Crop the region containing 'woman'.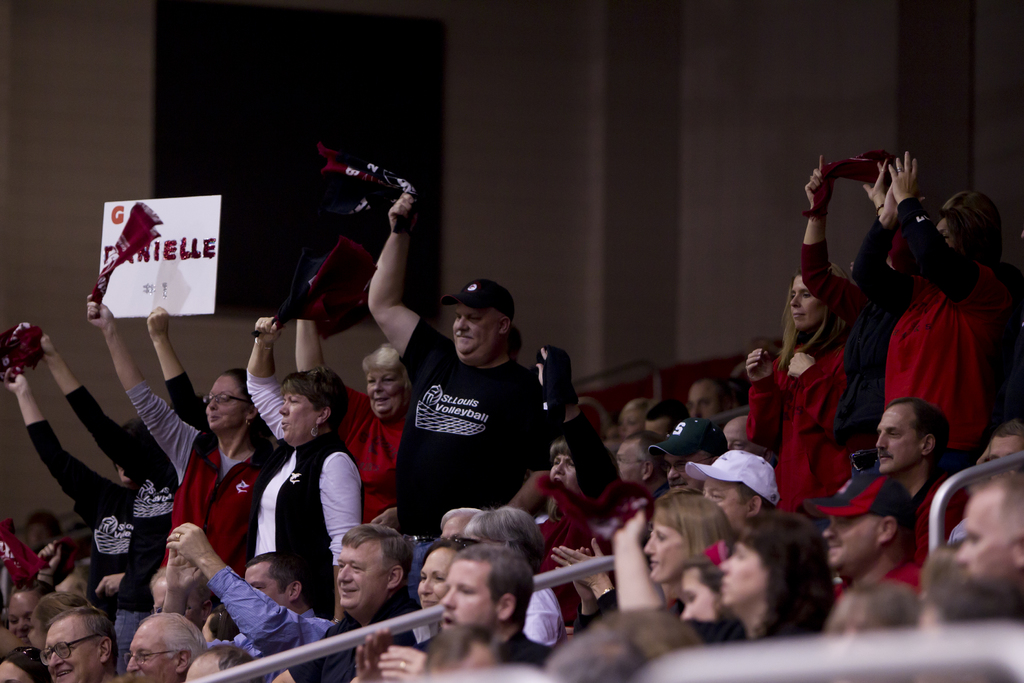
Crop region: bbox(287, 282, 417, 527).
